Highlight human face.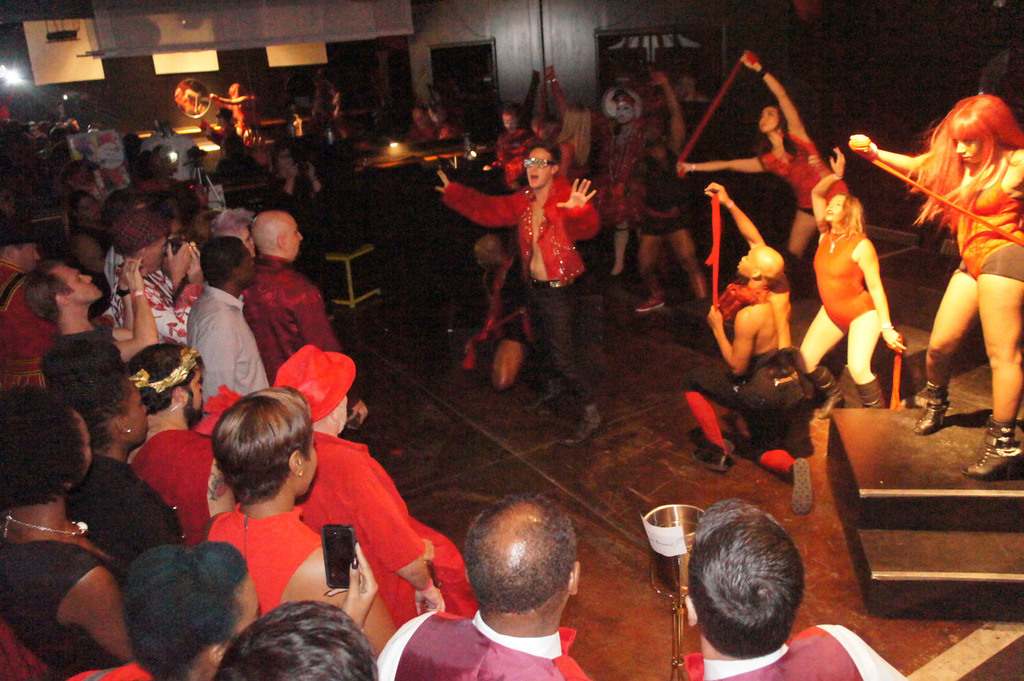
Highlighted region: [left=281, top=219, right=304, bottom=260].
